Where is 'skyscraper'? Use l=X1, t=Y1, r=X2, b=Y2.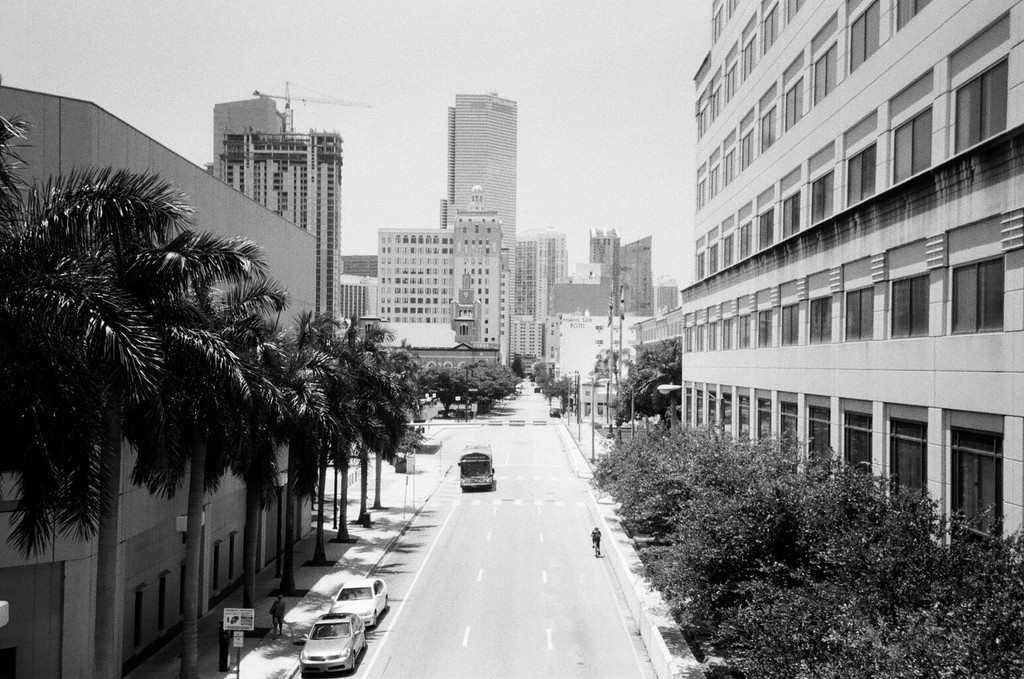
l=512, t=225, r=574, b=362.
